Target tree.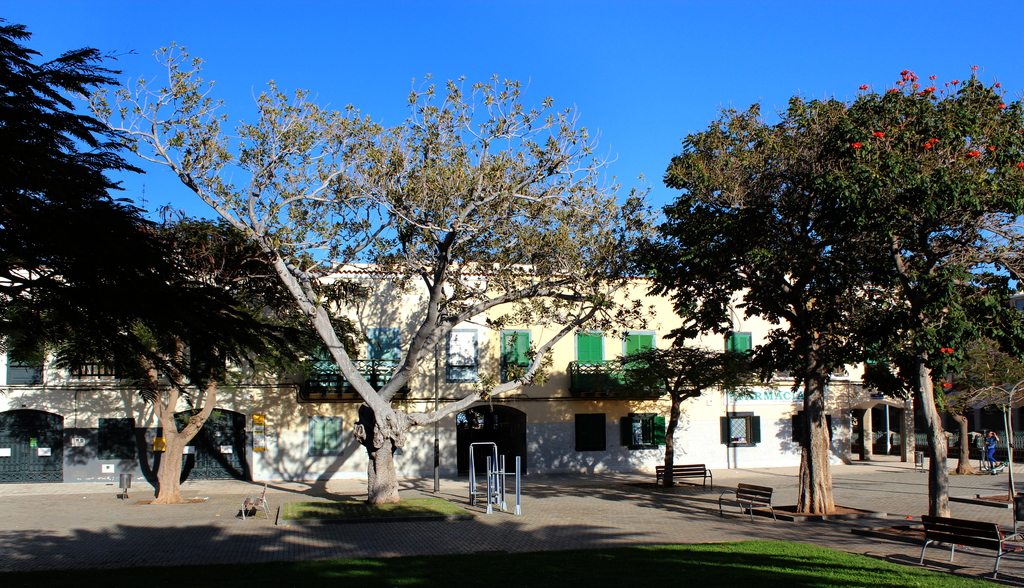
Target region: [left=3, top=5, right=328, bottom=510].
